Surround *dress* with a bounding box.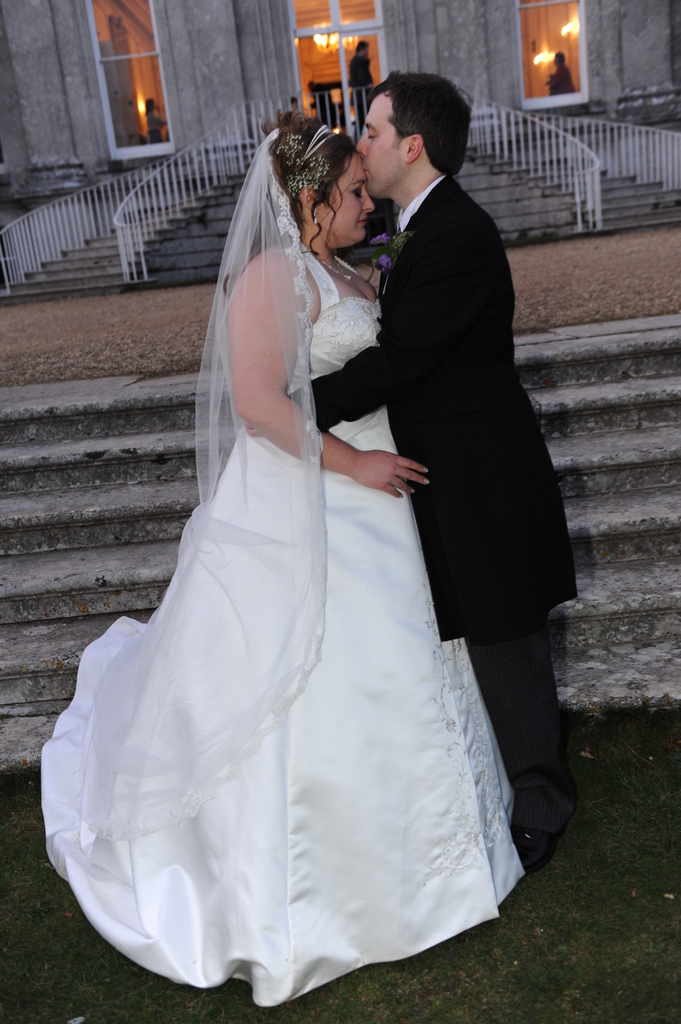
42, 245, 524, 1006.
